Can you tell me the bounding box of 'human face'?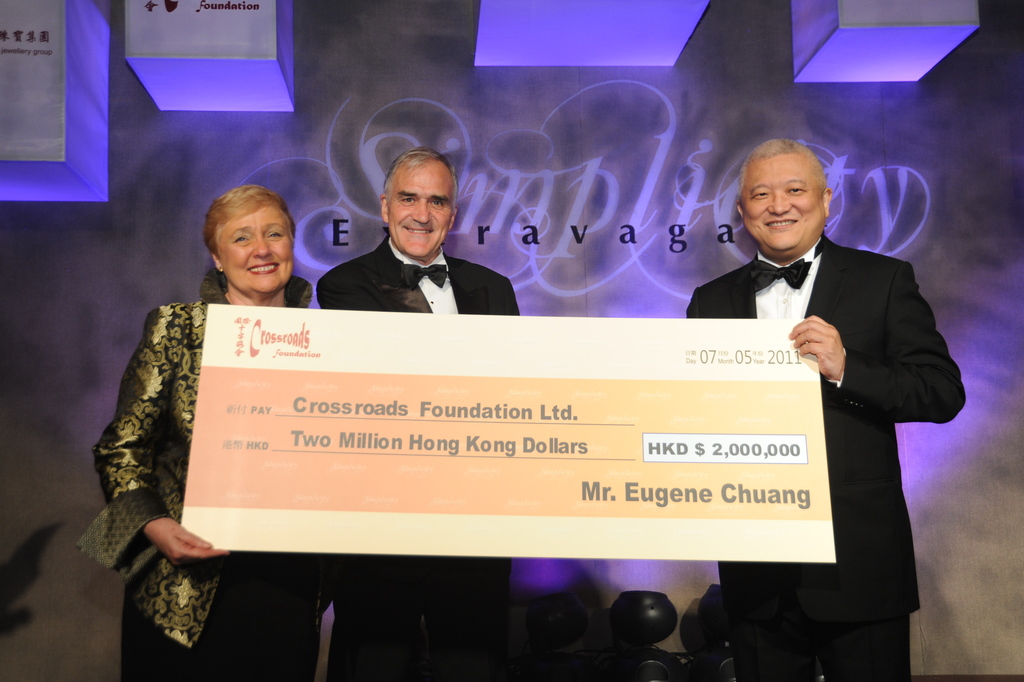
<bbox>745, 163, 827, 248</bbox>.
